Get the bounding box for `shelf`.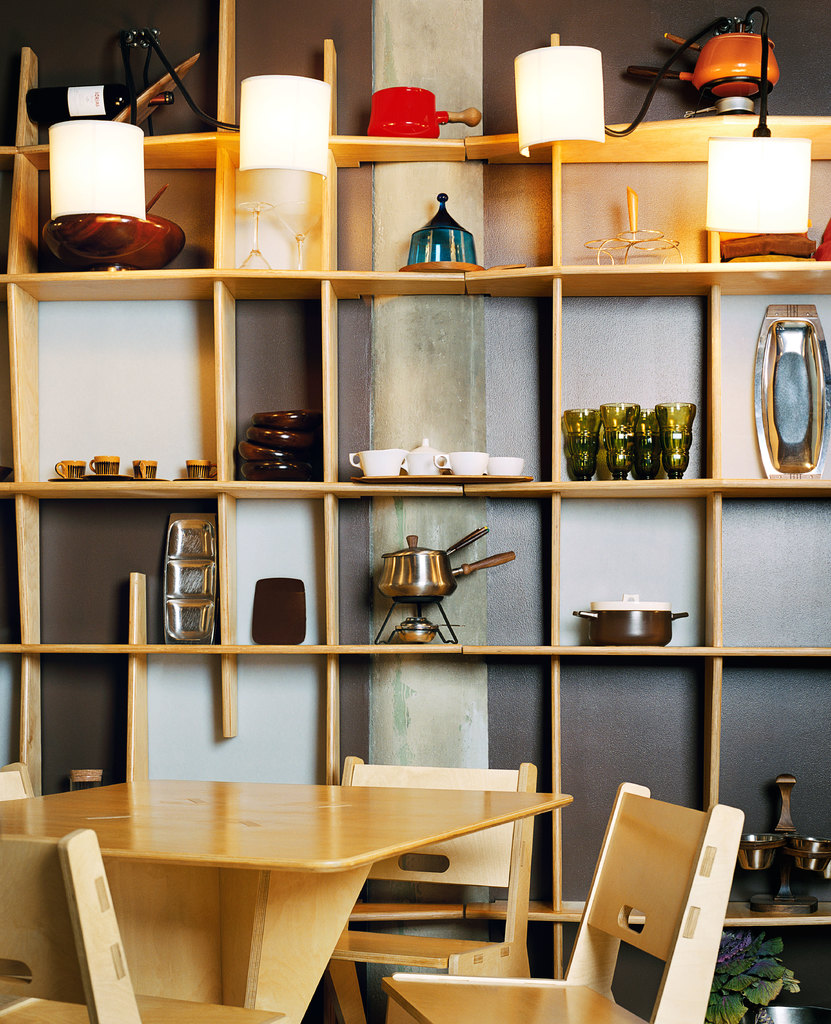
region(0, 0, 830, 976).
